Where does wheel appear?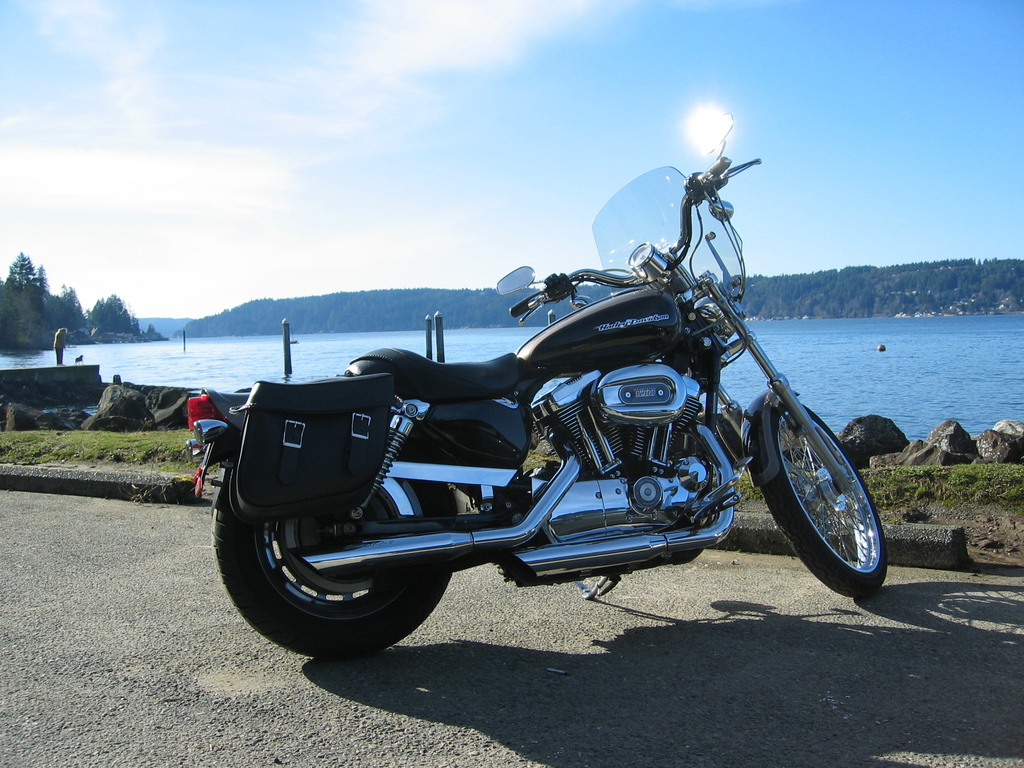
Appears at x1=760, y1=396, x2=888, y2=598.
